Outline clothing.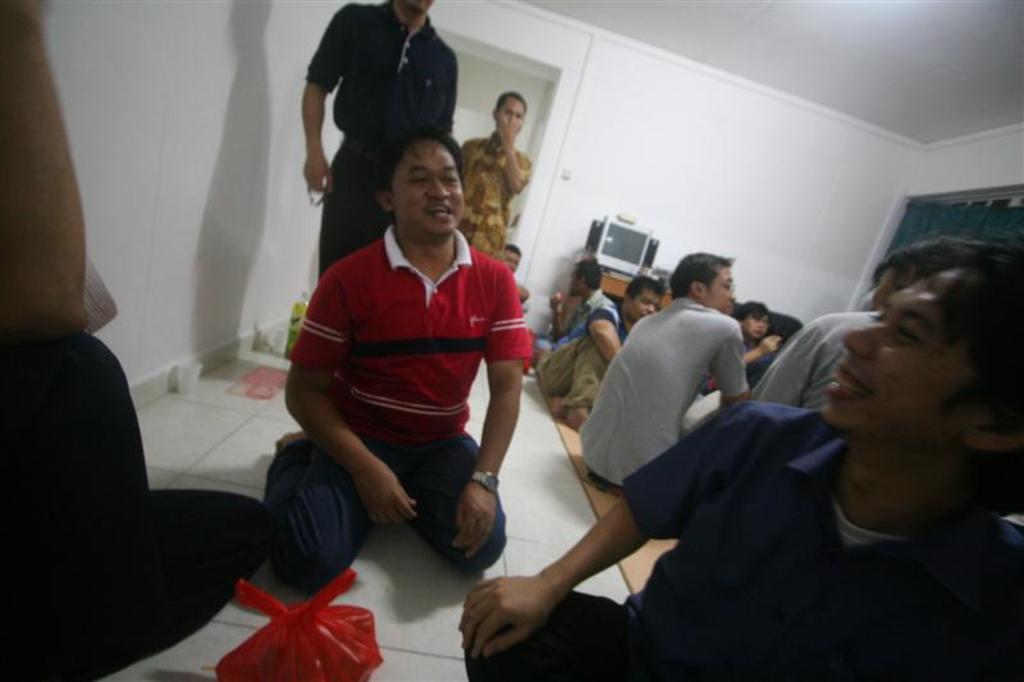
Outline: x1=462, y1=127, x2=525, y2=242.
